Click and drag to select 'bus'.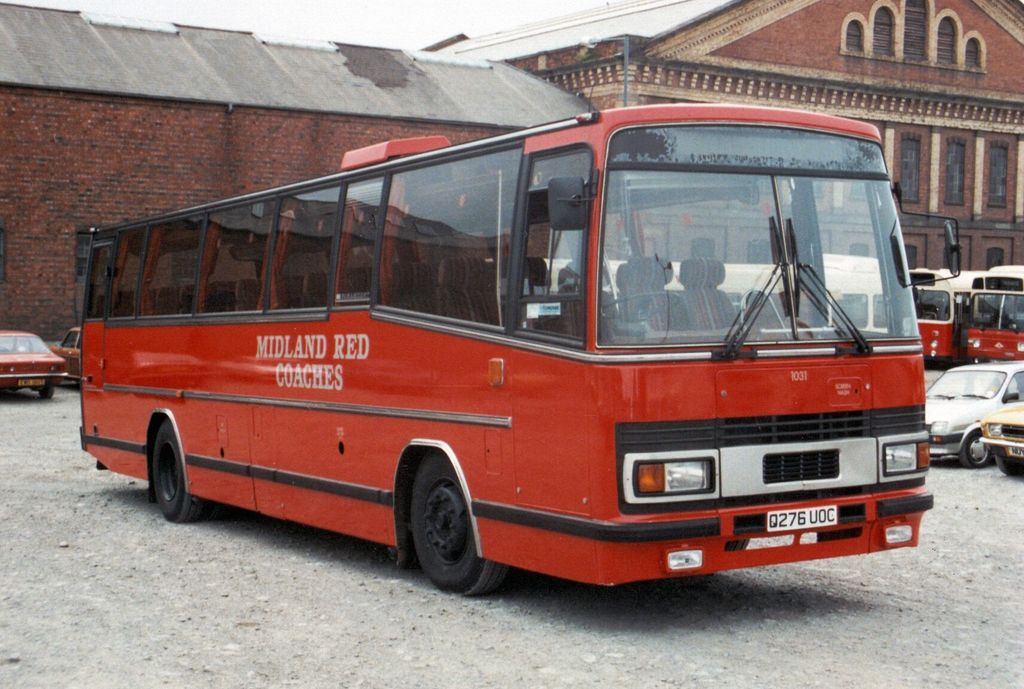
Selection: Rect(75, 100, 935, 596).
